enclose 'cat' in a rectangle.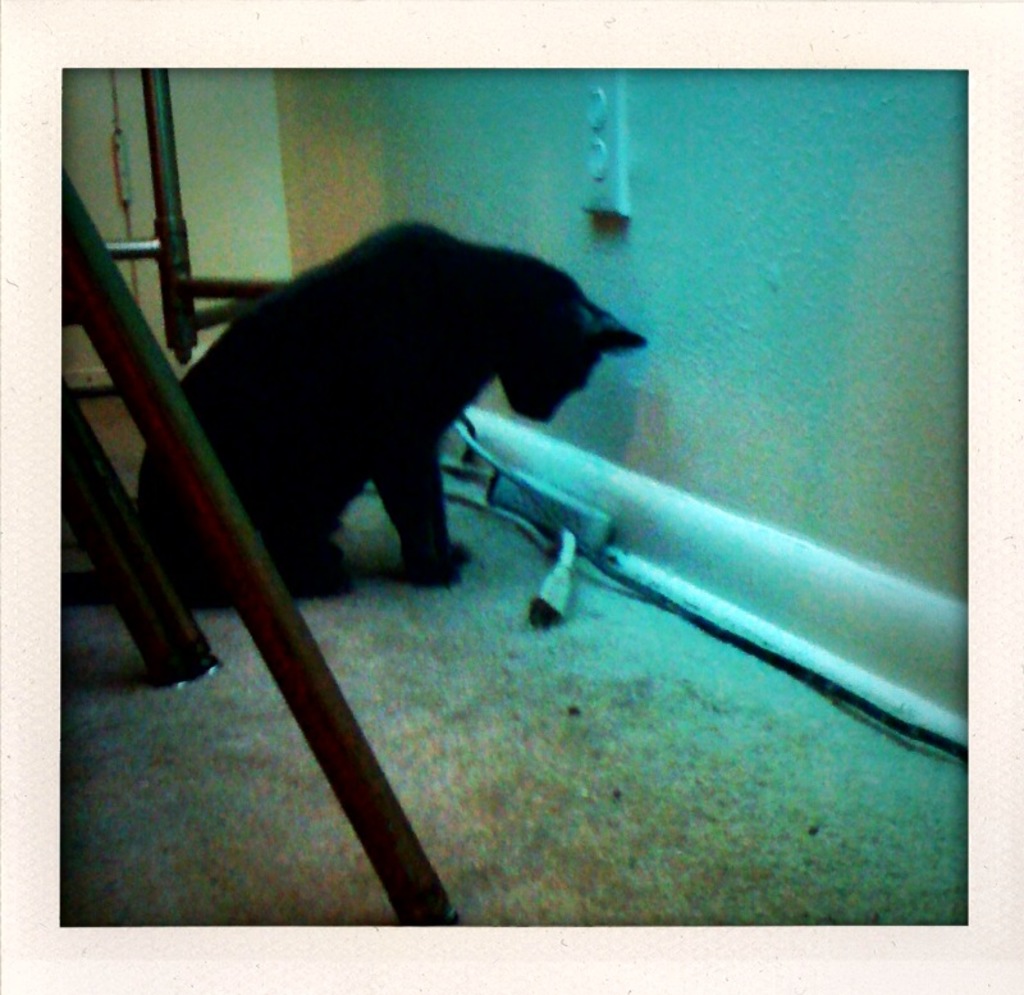
{"left": 128, "top": 218, "right": 662, "bottom": 603}.
